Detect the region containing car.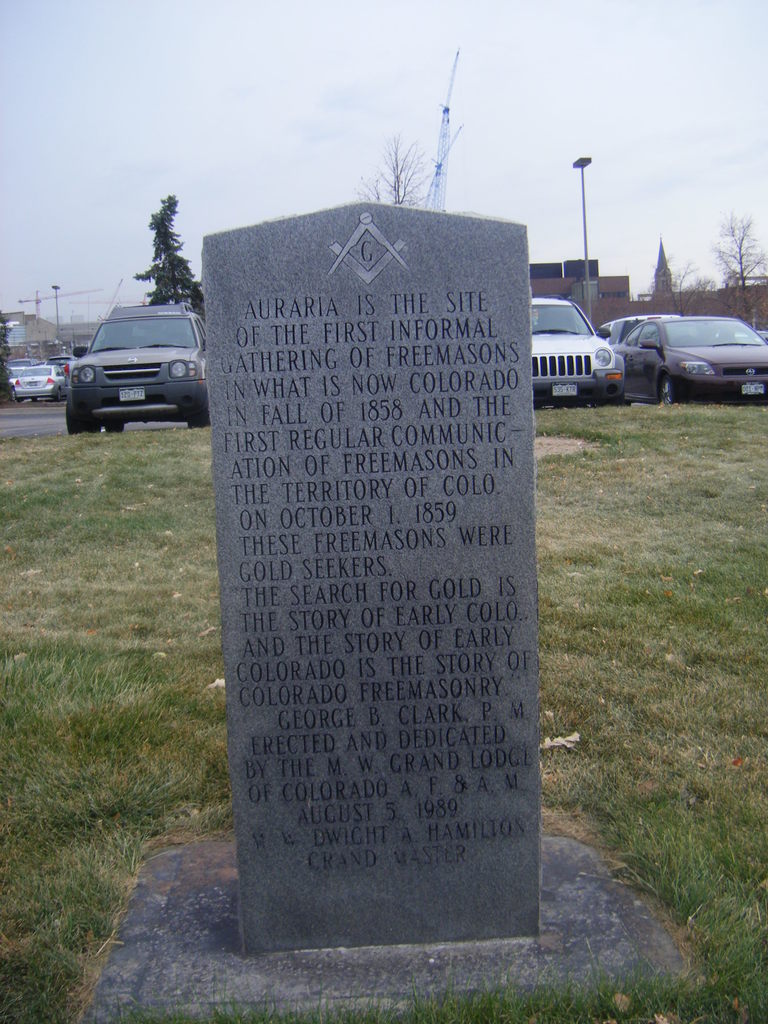
region(617, 304, 767, 409).
